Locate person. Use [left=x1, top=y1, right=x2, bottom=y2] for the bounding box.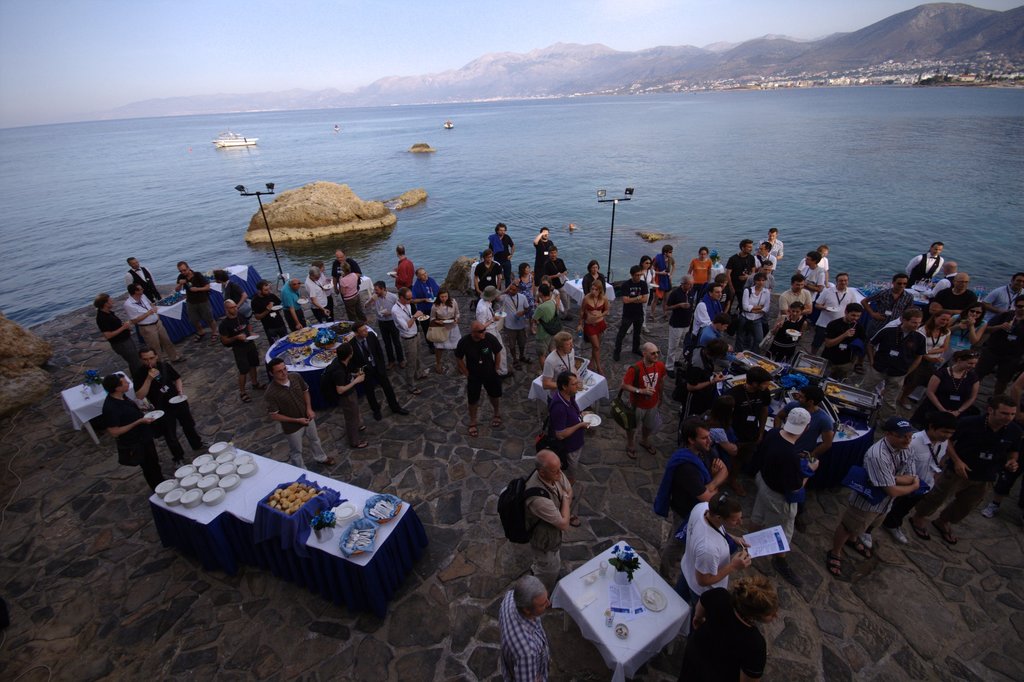
[left=692, top=282, right=726, bottom=336].
